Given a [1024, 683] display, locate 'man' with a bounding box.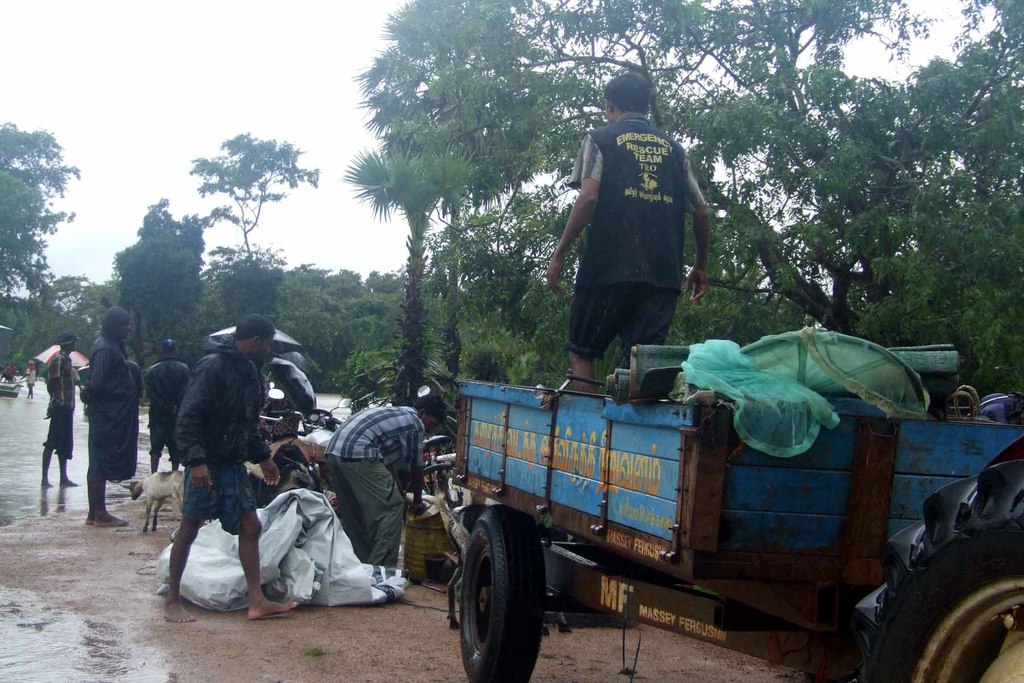
Located: 77,303,140,527.
